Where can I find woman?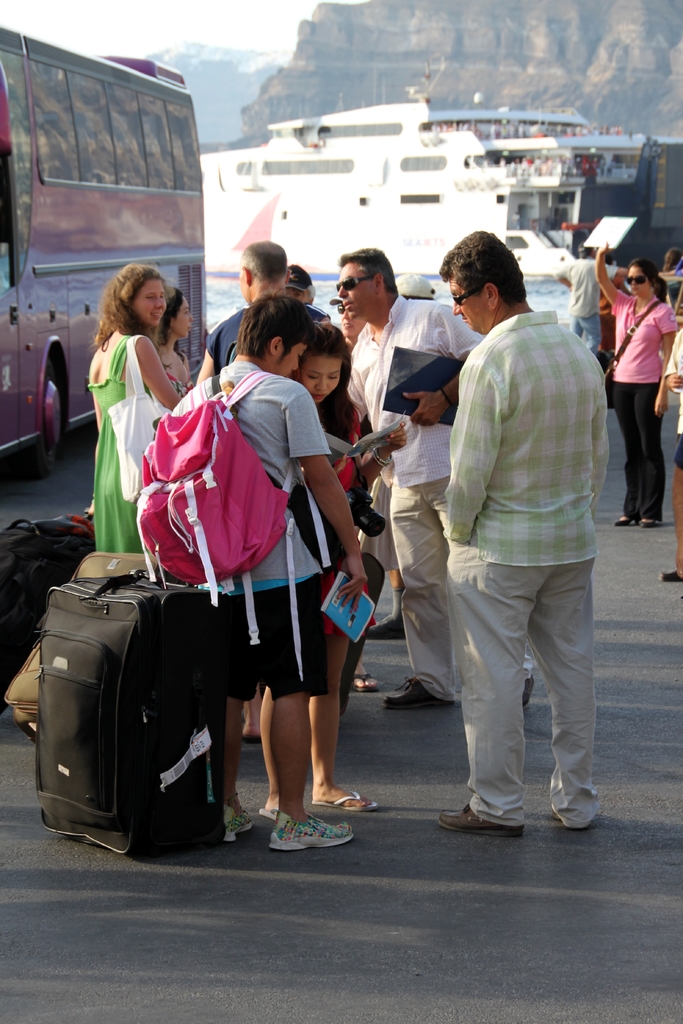
You can find it at 85/266/173/554.
